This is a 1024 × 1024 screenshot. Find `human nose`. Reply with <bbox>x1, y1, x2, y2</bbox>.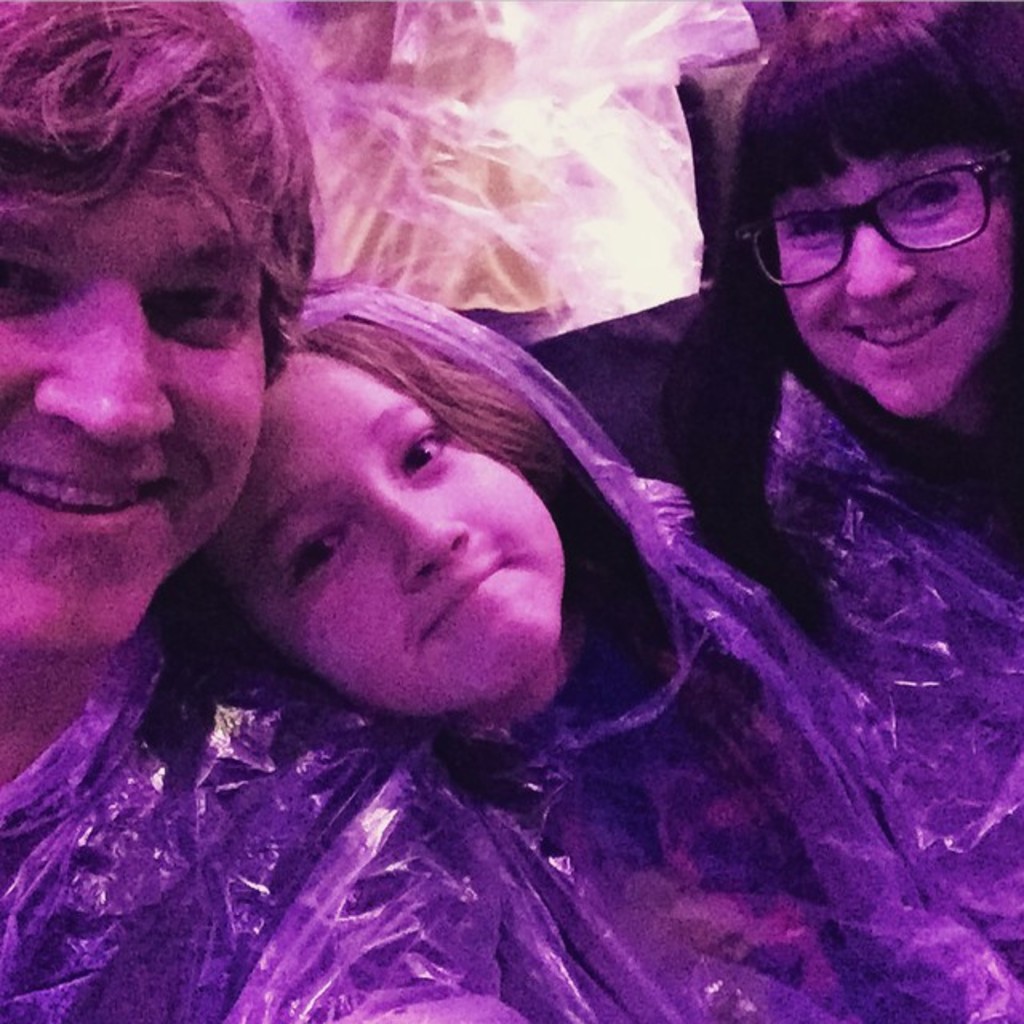
<bbox>32, 272, 176, 443</bbox>.
